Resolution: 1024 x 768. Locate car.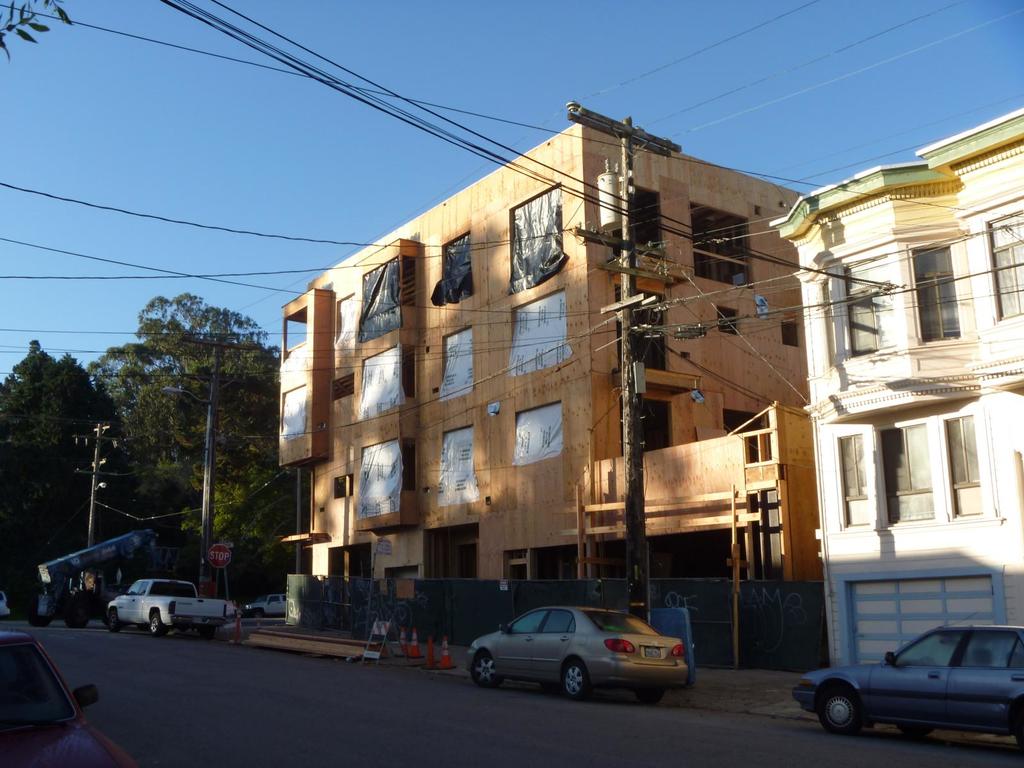
locate(793, 605, 1023, 737).
